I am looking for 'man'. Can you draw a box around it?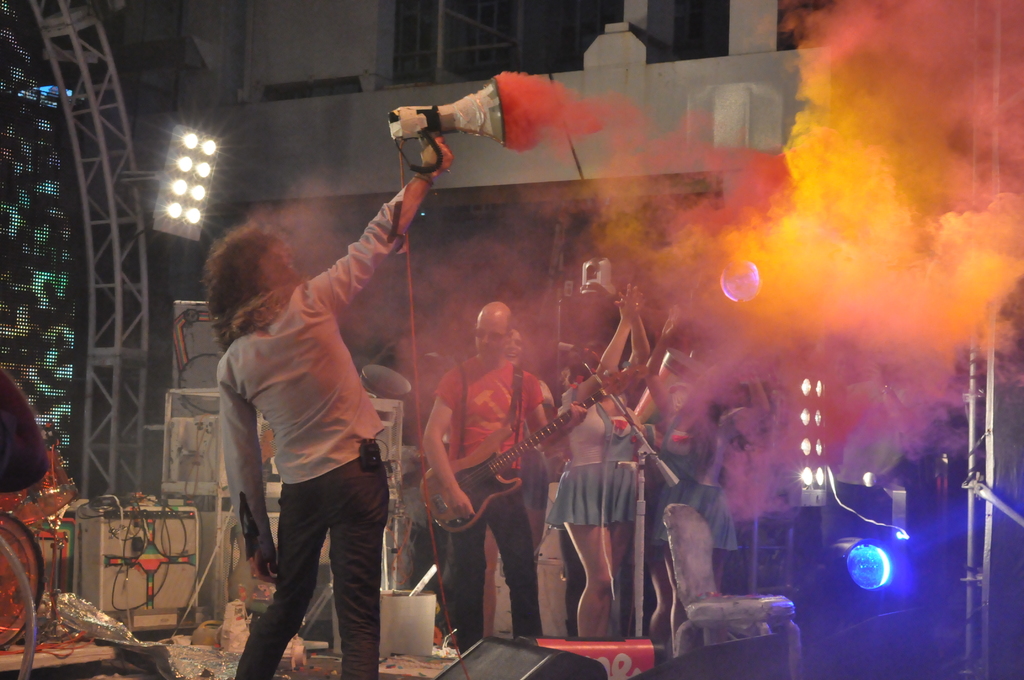
Sure, the bounding box is (194,129,455,679).
